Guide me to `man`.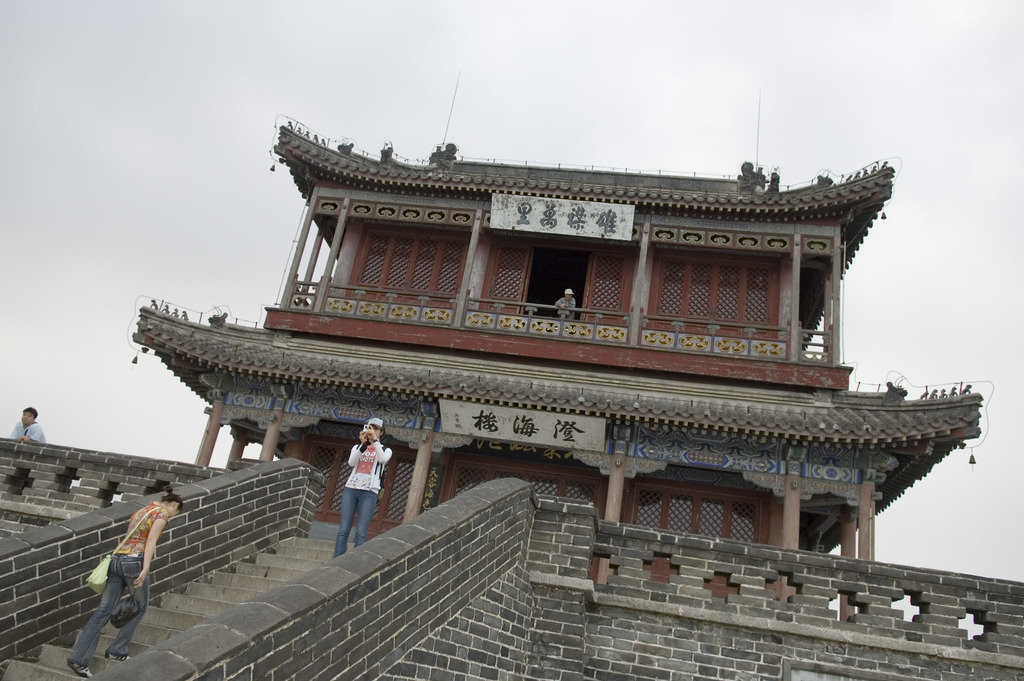
Guidance: (x1=7, y1=403, x2=47, y2=442).
